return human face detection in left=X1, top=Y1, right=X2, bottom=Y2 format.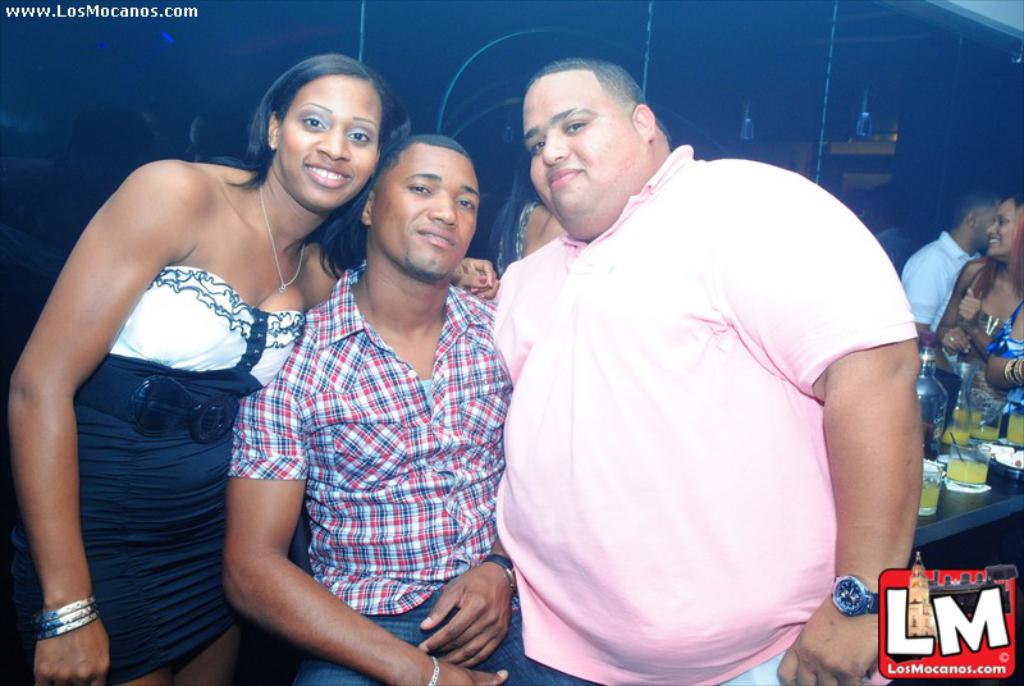
left=527, top=73, right=636, bottom=219.
